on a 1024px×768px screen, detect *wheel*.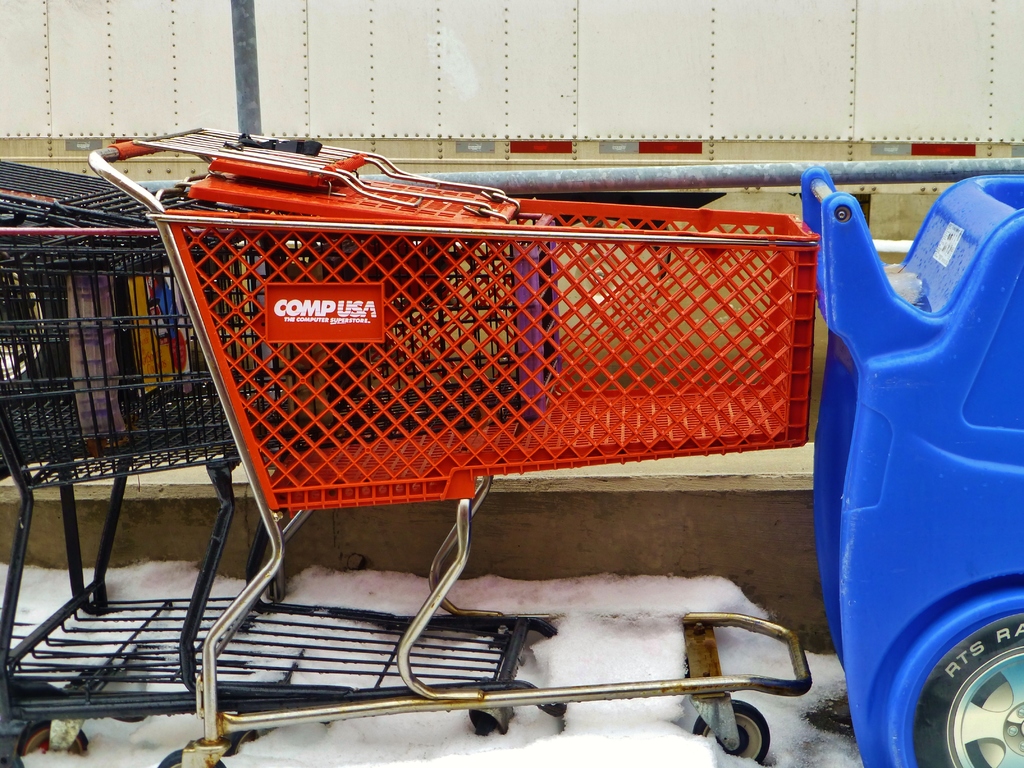
15/724/83/765.
